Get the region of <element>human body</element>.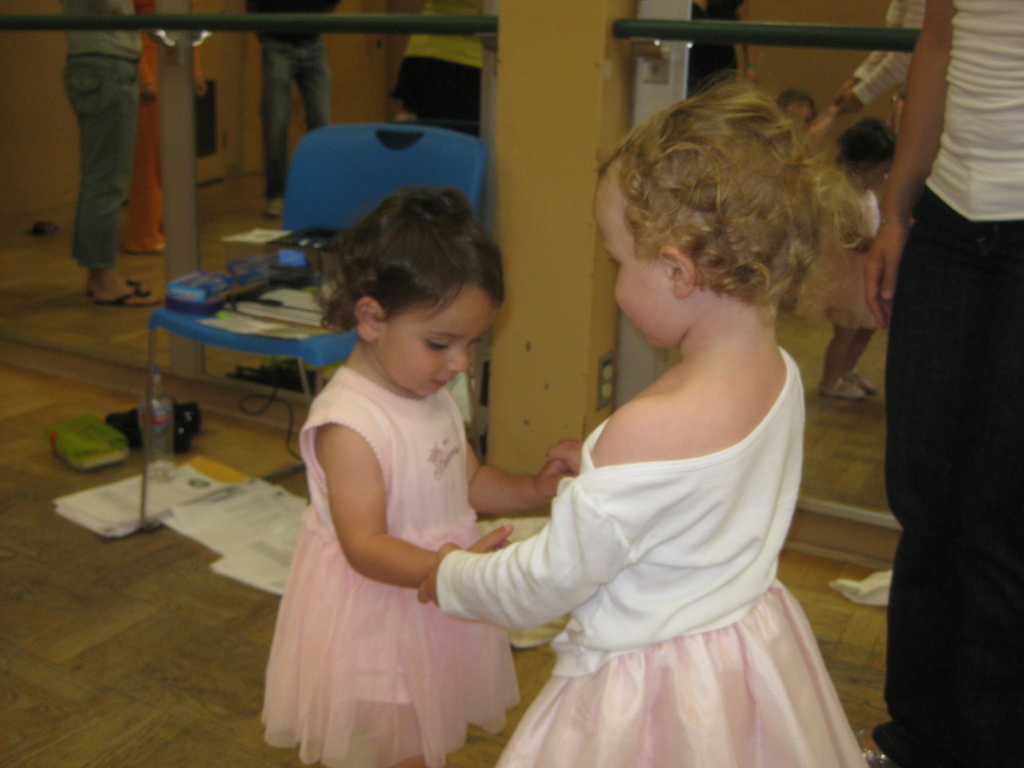
{"left": 870, "top": 0, "right": 1023, "bottom": 767}.
